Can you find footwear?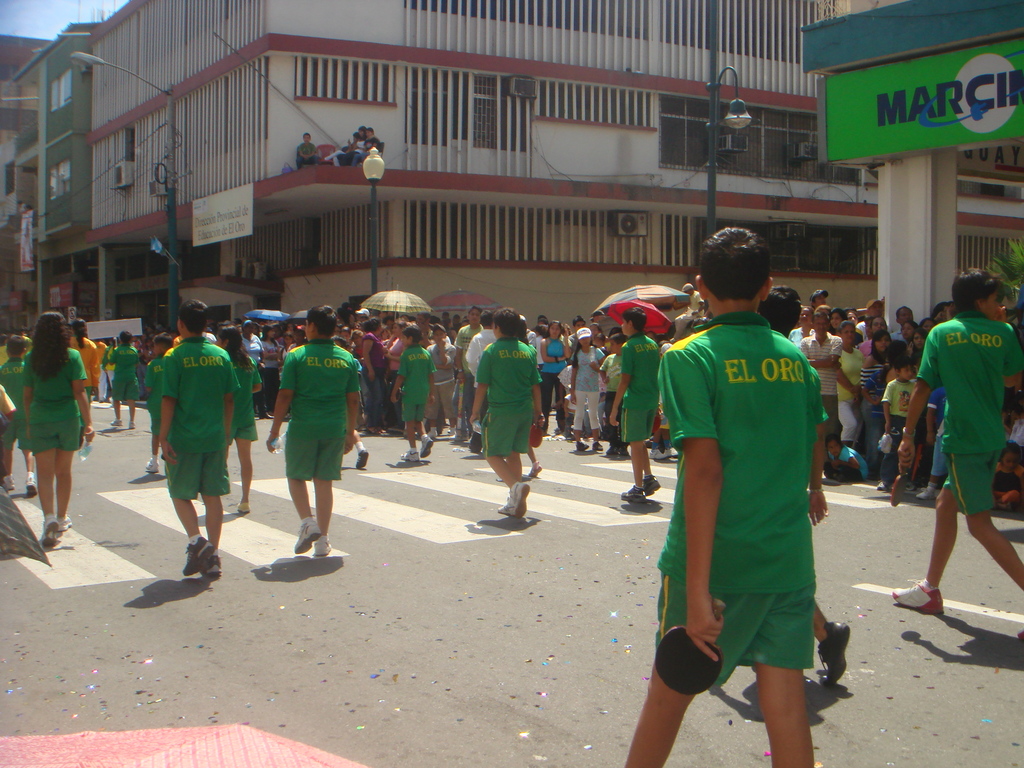
Yes, bounding box: bbox=(109, 419, 126, 430).
